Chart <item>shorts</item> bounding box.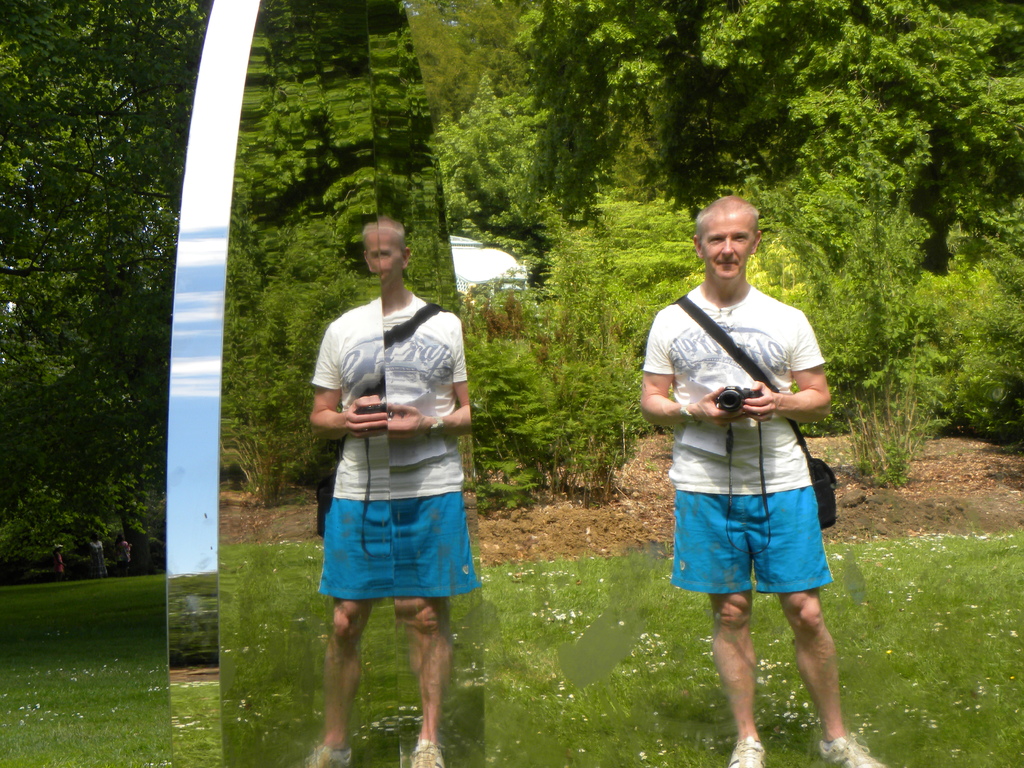
Charted: 664/474/845/613.
